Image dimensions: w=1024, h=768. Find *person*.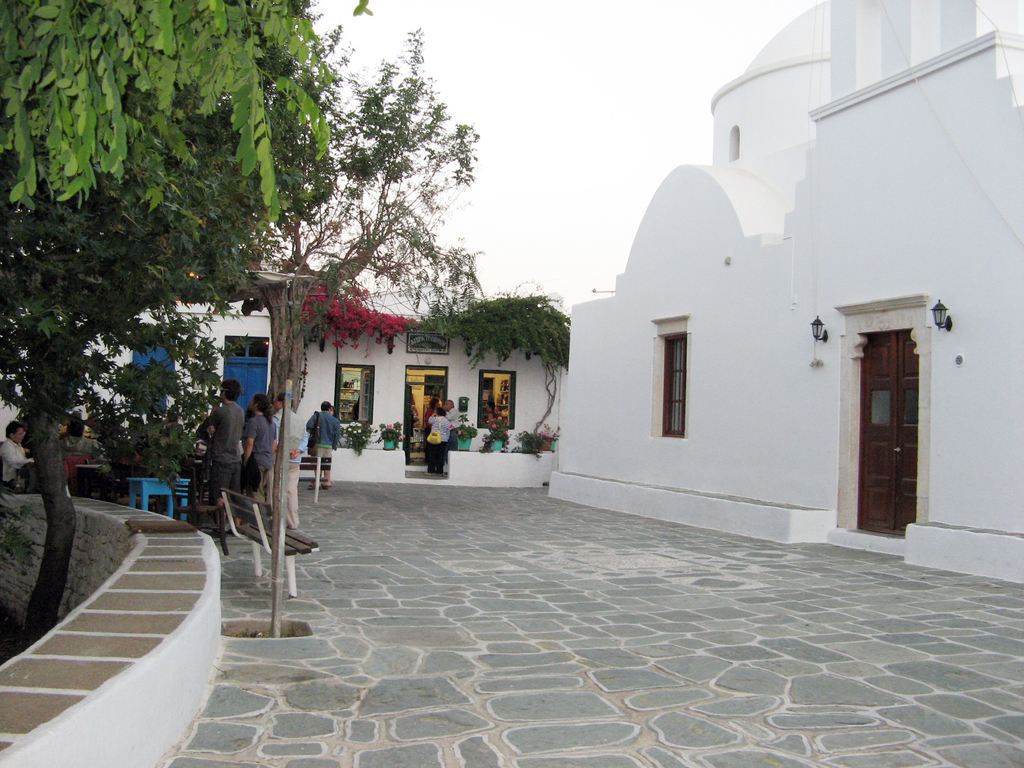
locate(271, 389, 307, 529).
